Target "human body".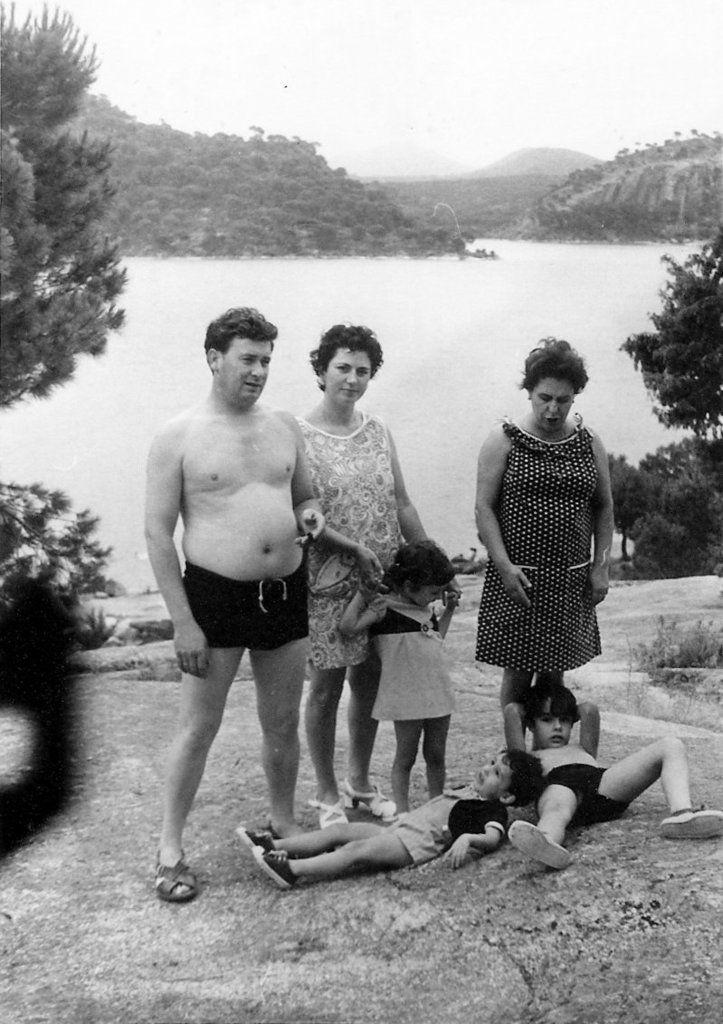
Target region: locate(473, 326, 614, 767).
